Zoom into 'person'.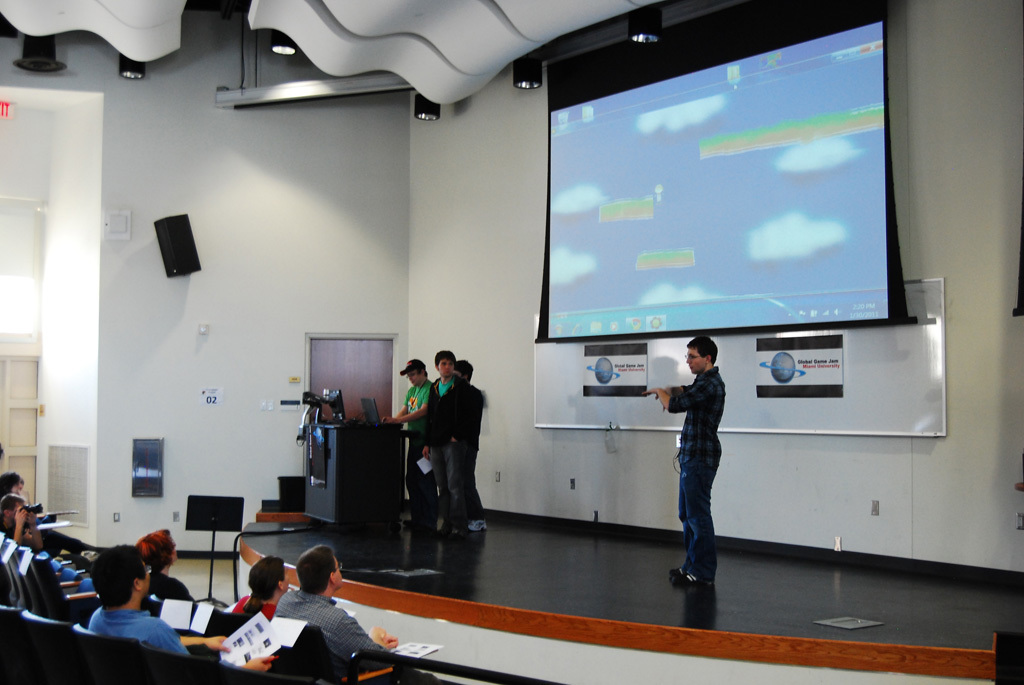
Zoom target: (x1=660, y1=314, x2=739, y2=599).
